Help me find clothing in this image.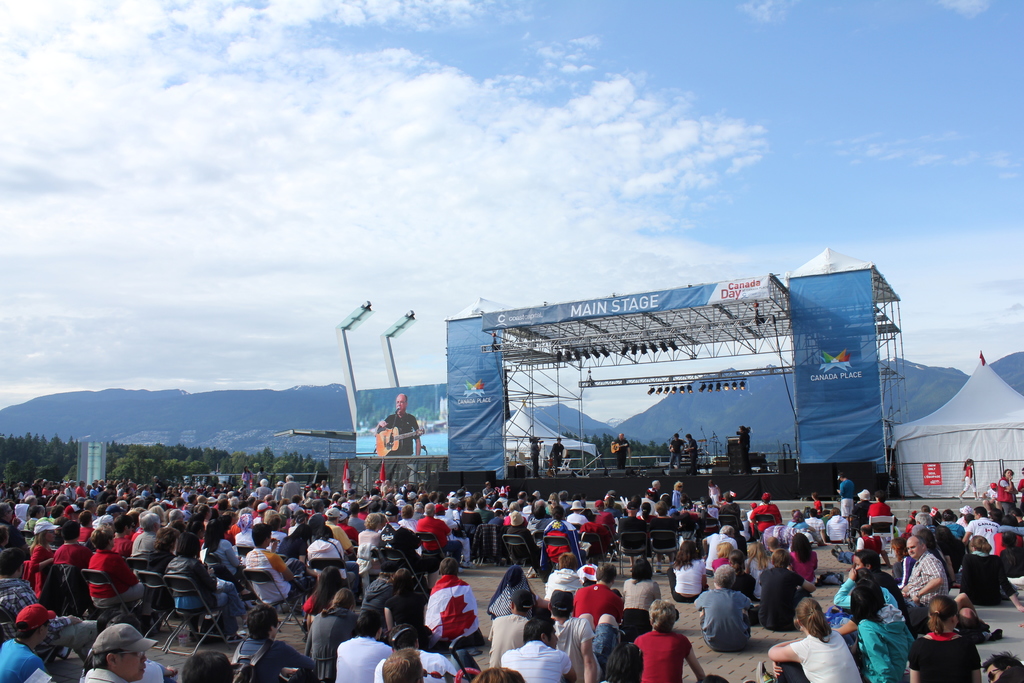
Found it: x1=348 y1=515 x2=365 y2=530.
